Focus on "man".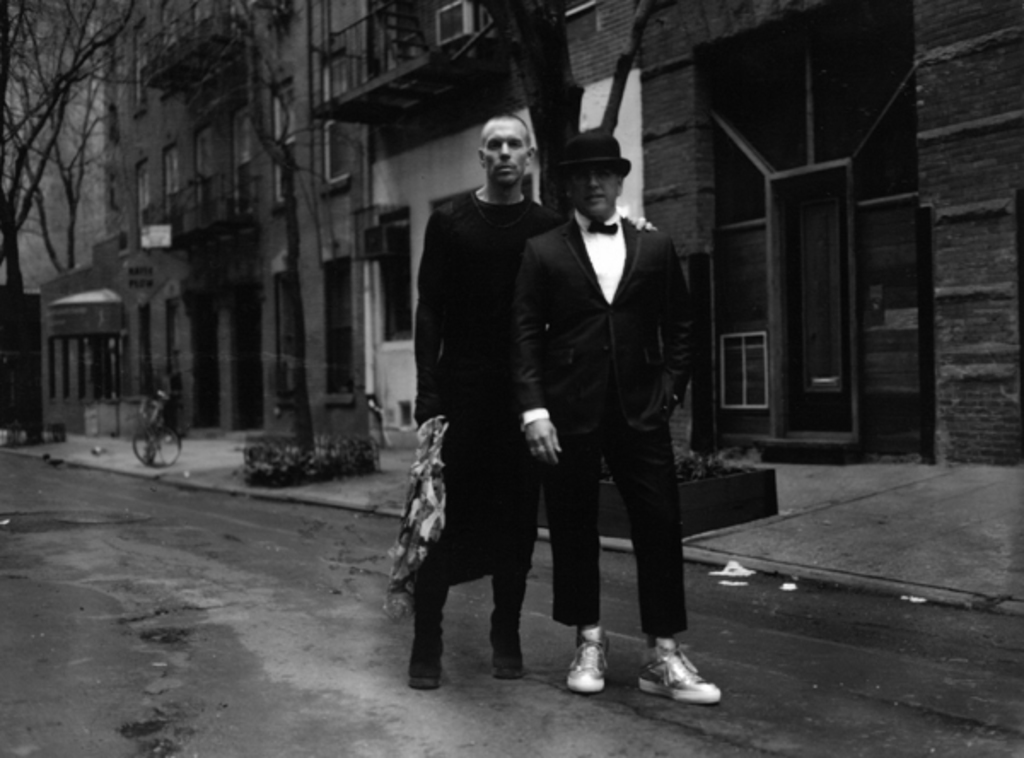
Focused at region(411, 116, 657, 693).
